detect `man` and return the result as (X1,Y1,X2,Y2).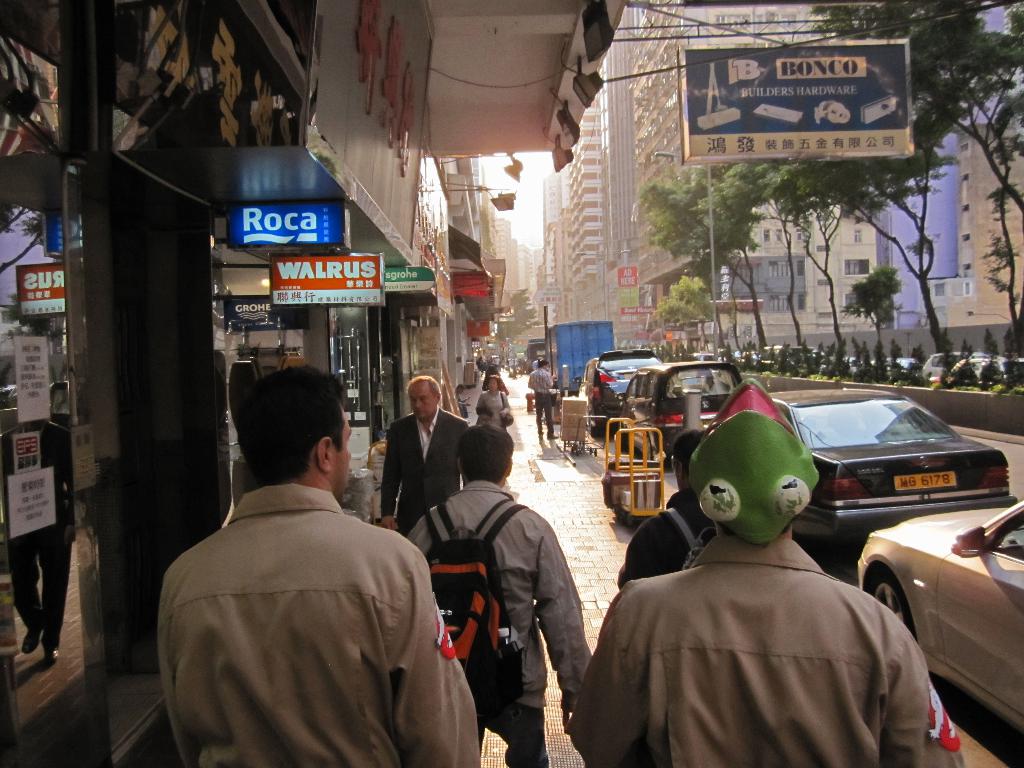
(410,425,592,767).
